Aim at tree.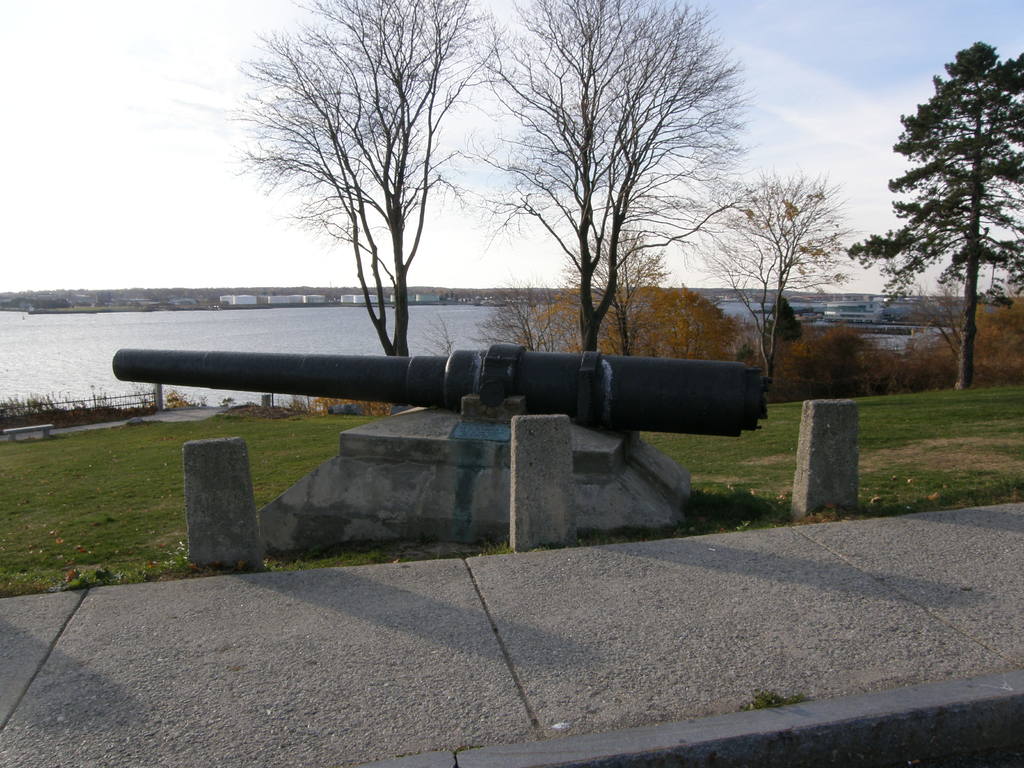
Aimed at bbox(862, 65, 1007, 351).
